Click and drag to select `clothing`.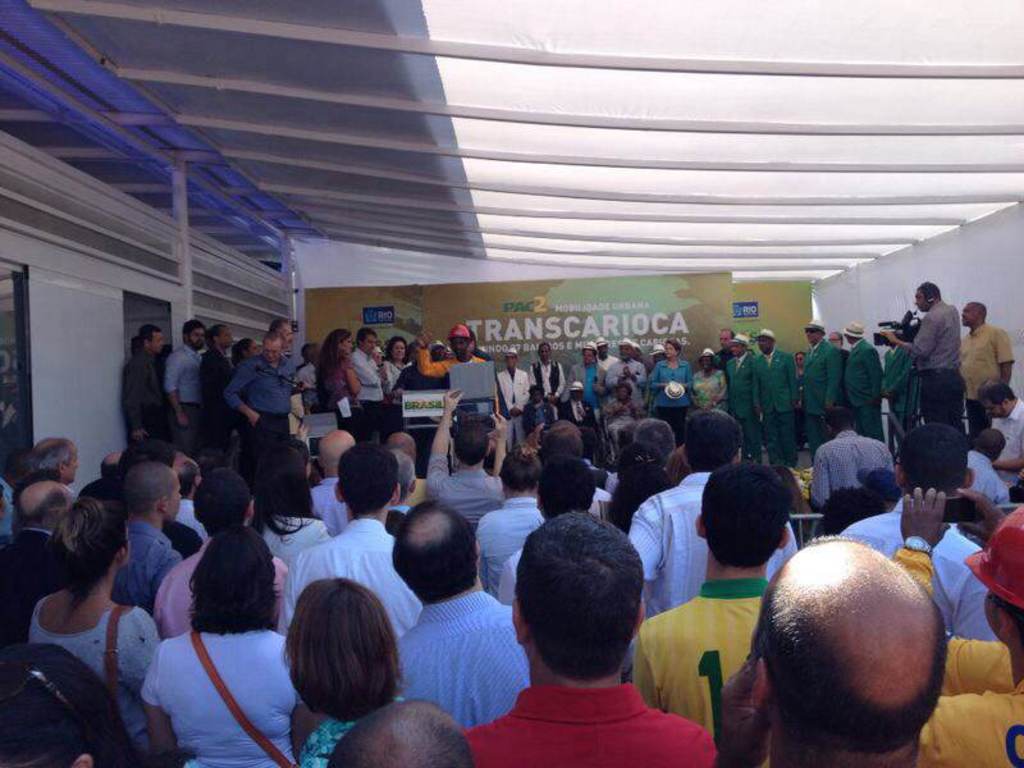
Selection: bbox=(129, 568, 291, 754).
